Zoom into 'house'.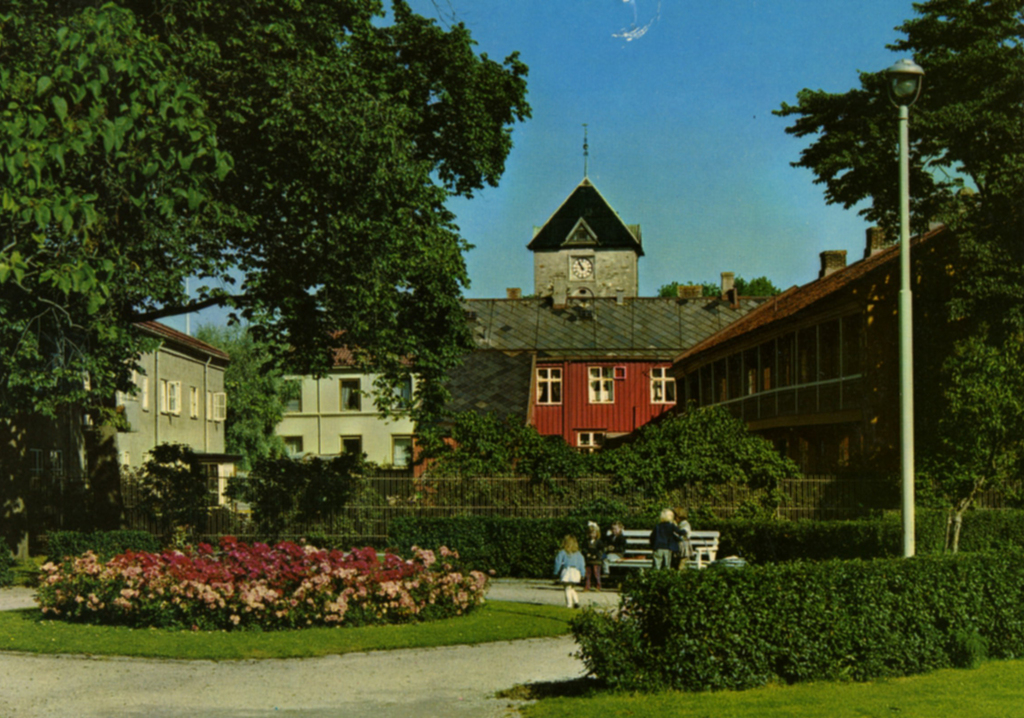
Zoom target: (left=422, top=169, right=780, bottom=460).
